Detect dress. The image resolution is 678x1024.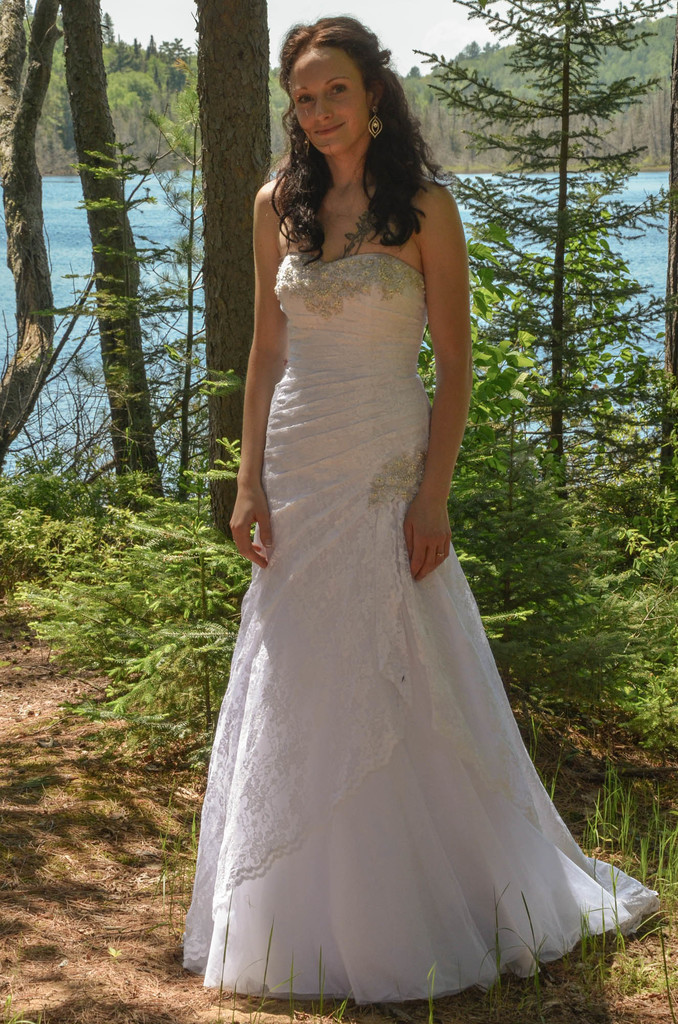
bbox=[181, 249, 649, 998].
